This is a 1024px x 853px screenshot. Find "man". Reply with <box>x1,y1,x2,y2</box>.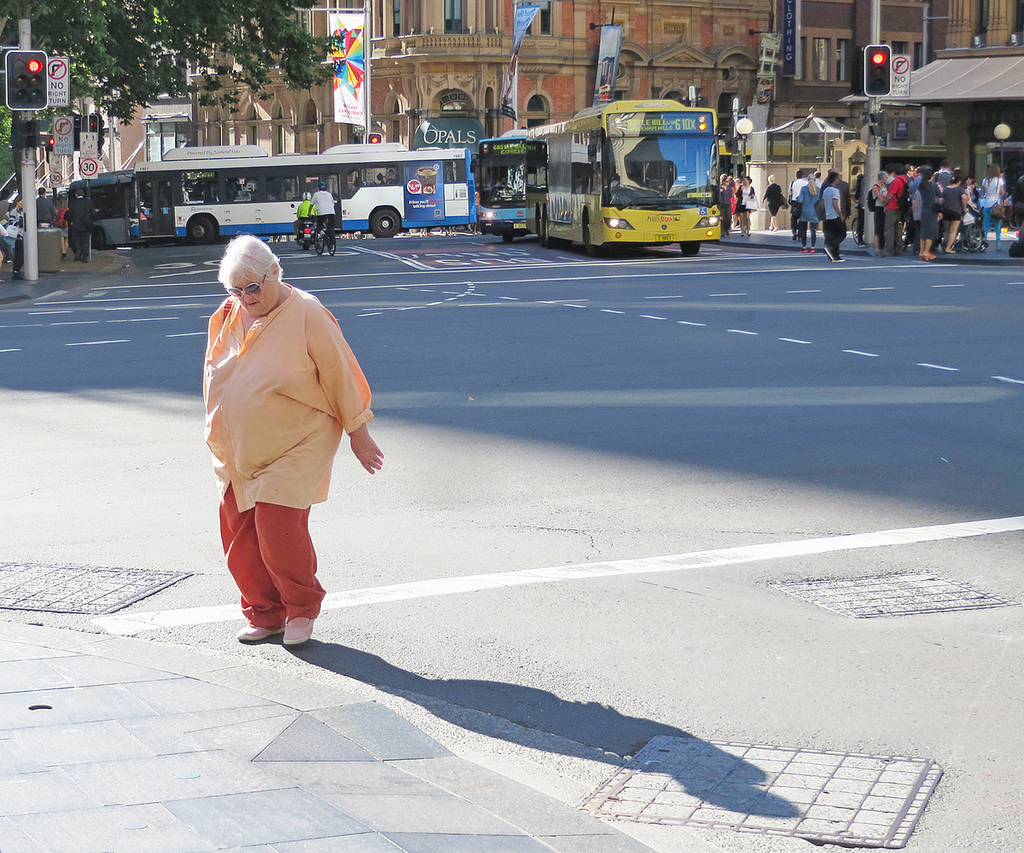
<box>295,194,315,240</box>.
